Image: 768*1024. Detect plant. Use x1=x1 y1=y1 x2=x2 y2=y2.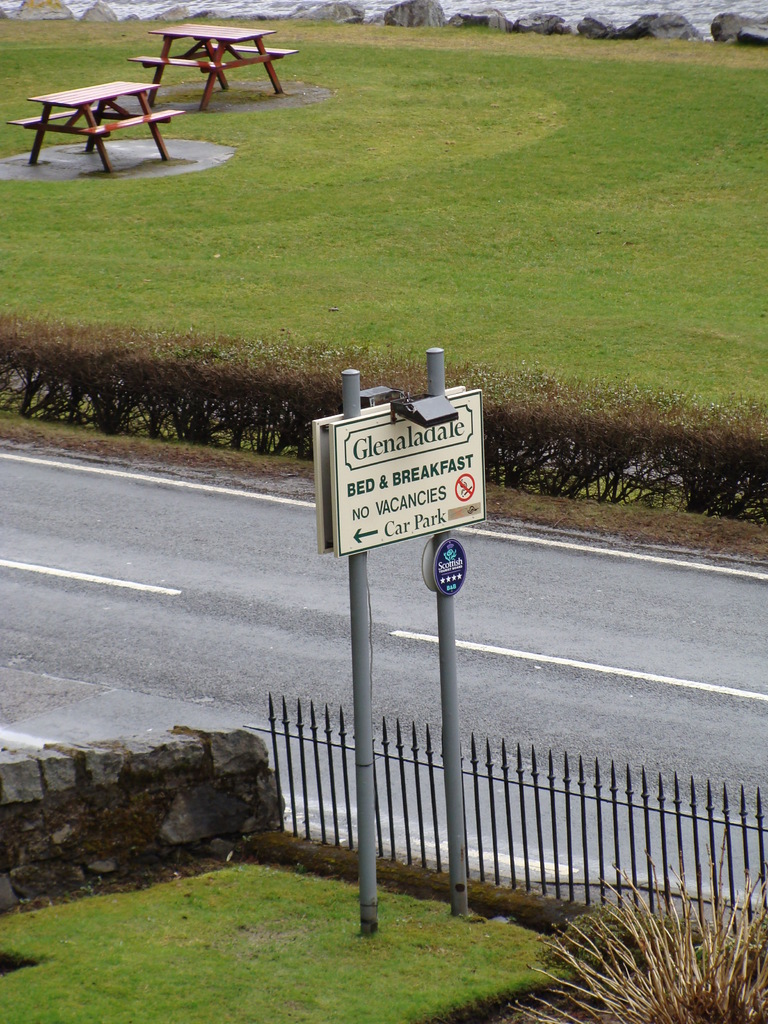
x1=0 y1=860 x2=567 y2=1023.
